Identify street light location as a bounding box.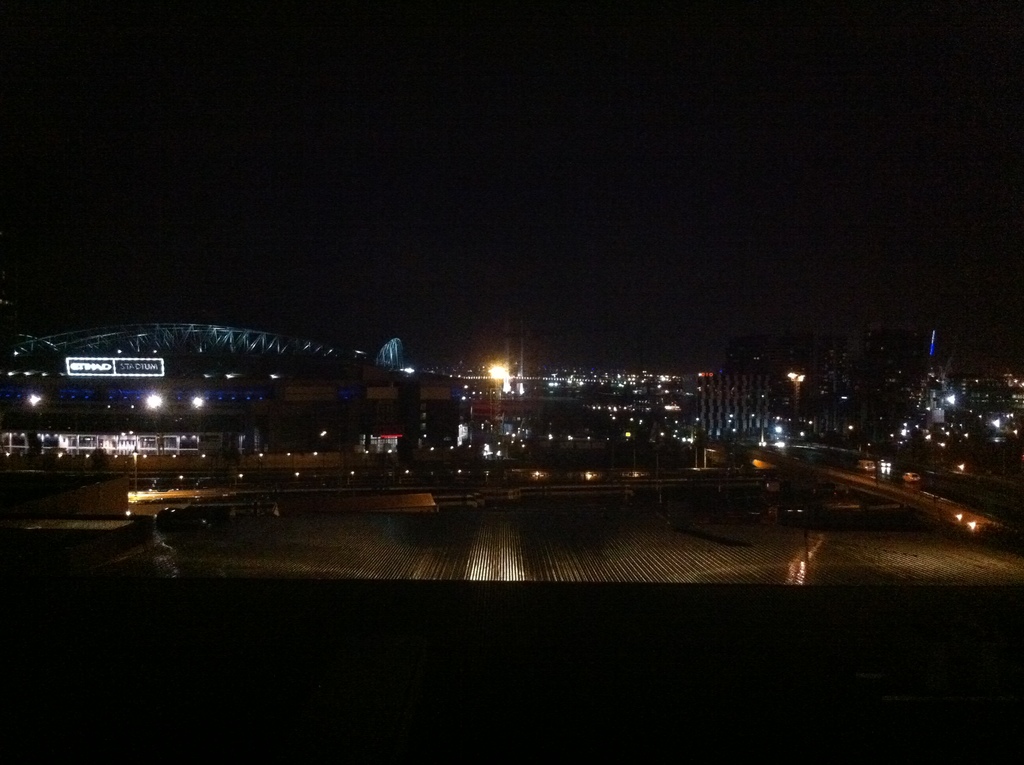
{"x1": 385, "y1": 447, "x2": 392, "y2": 465}.
